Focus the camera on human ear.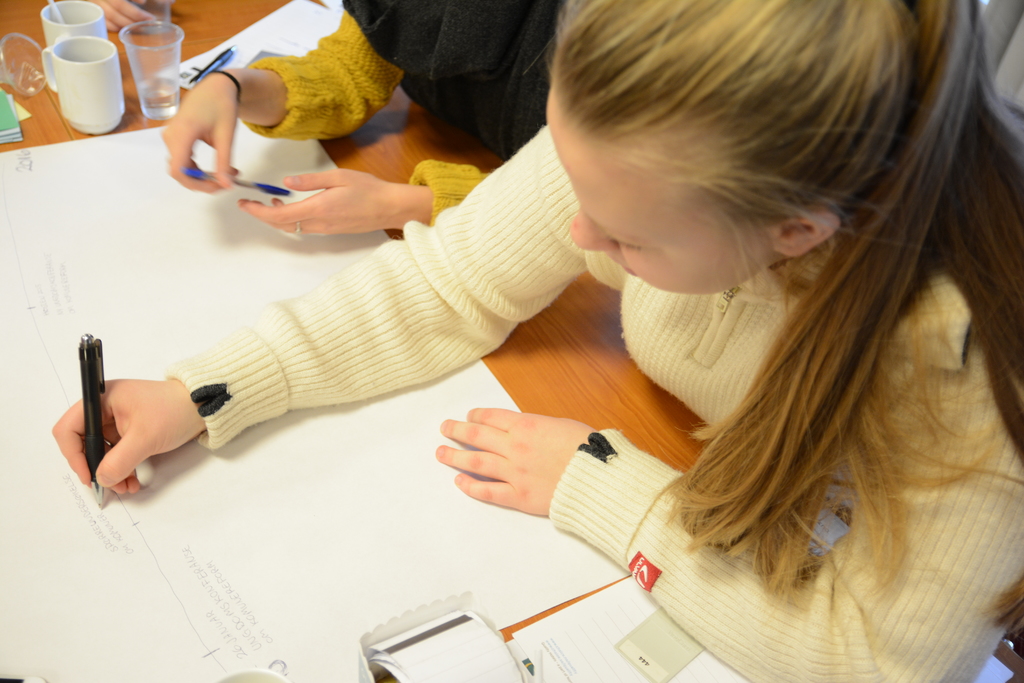
Focus region: (x1=770, y1=209, x2=839, y2=258).
